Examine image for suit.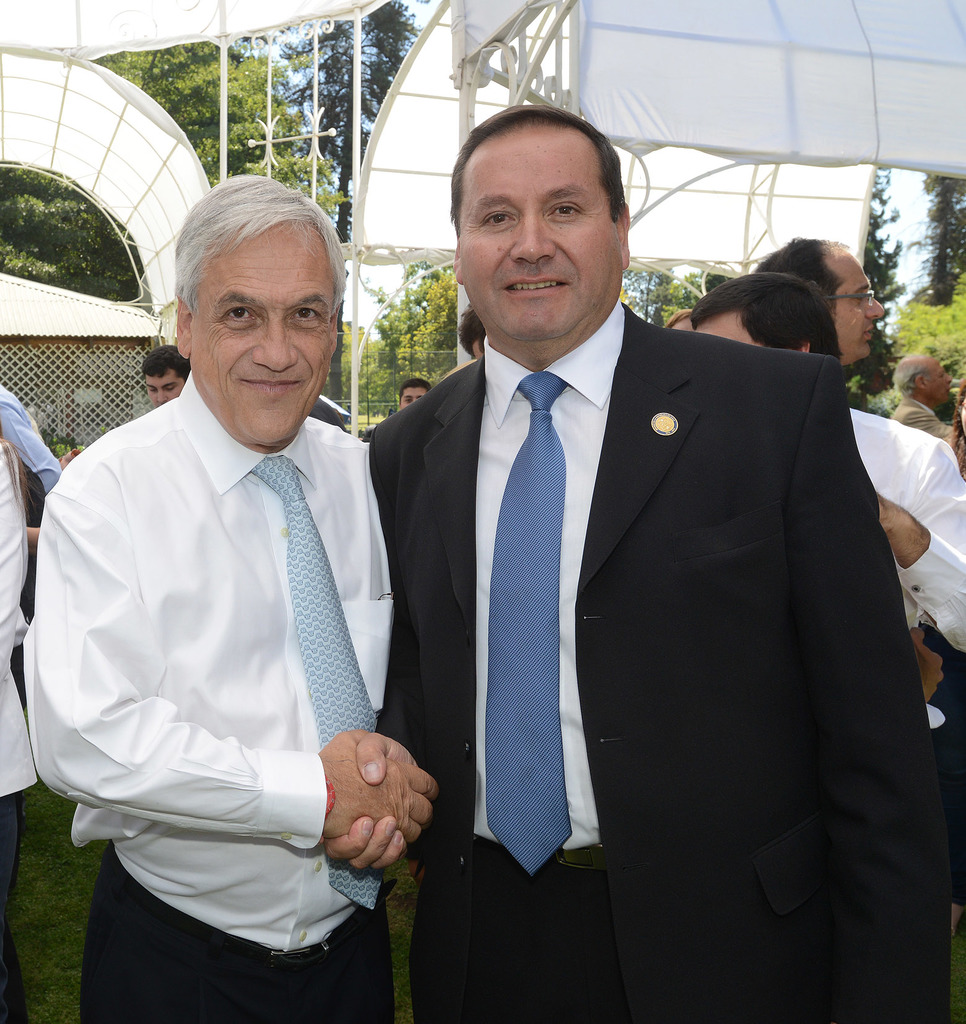
Examination result: {"x1": 335, "y1": 135, "x2": 924, "y2": 1001}.
